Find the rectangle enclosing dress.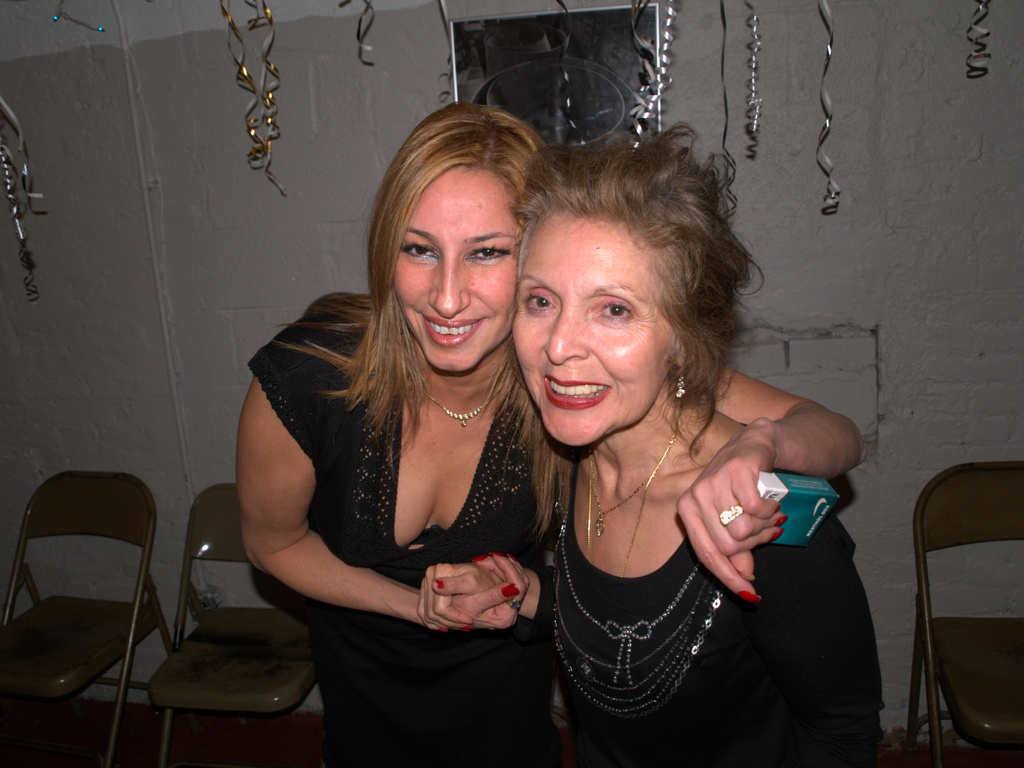
locate(244, 295, 548, 767).
